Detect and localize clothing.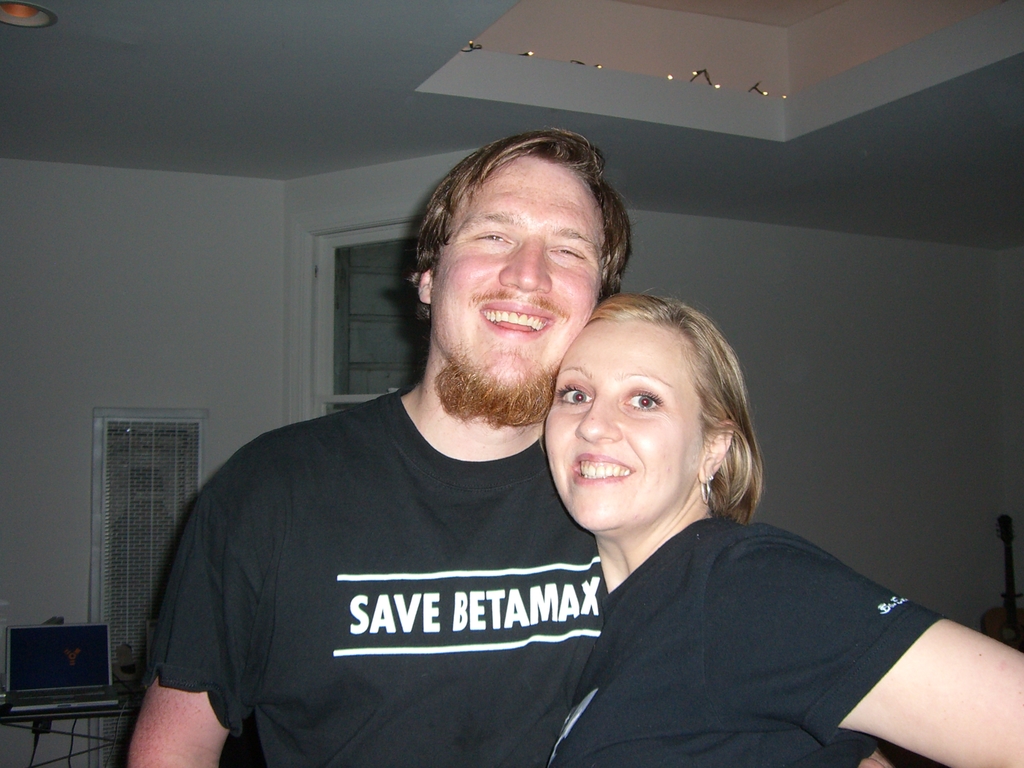
Localized at locate(138, 383, 607, 763).
